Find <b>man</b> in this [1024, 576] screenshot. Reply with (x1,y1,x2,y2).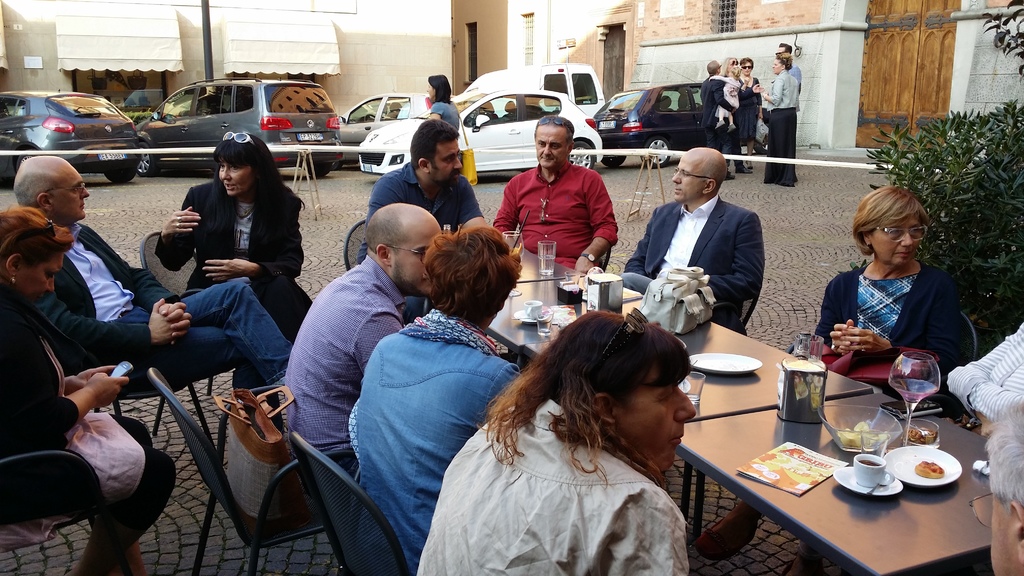
(698,59,737,177).
